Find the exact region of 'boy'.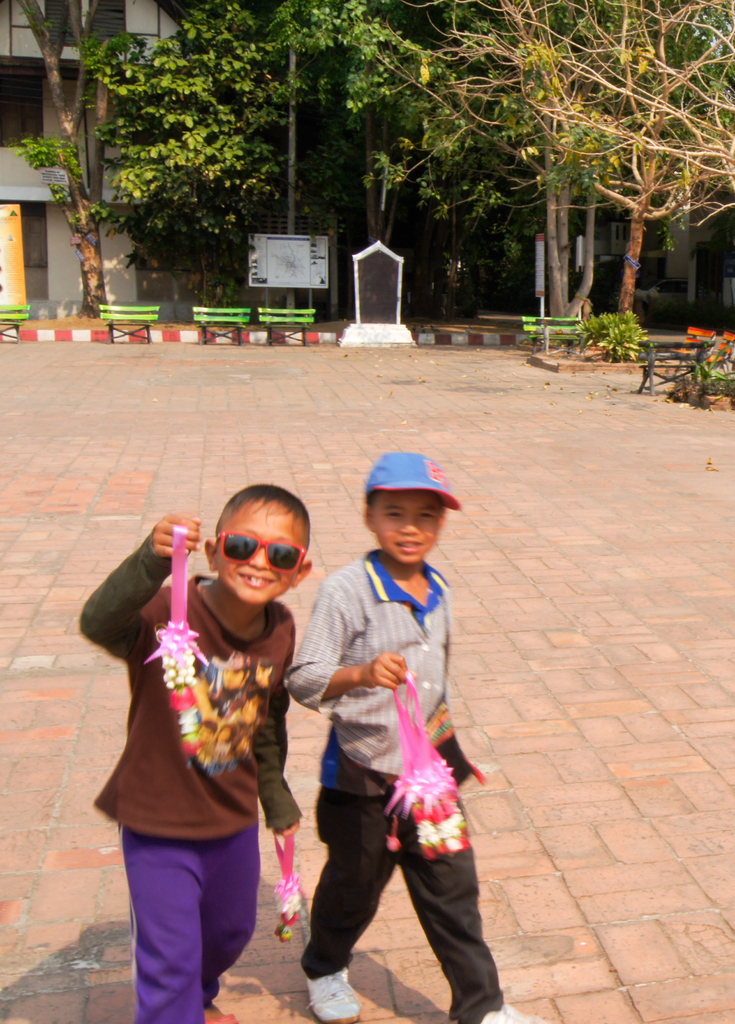
Exact region: l=88, t=481, r=327, b=1020.
